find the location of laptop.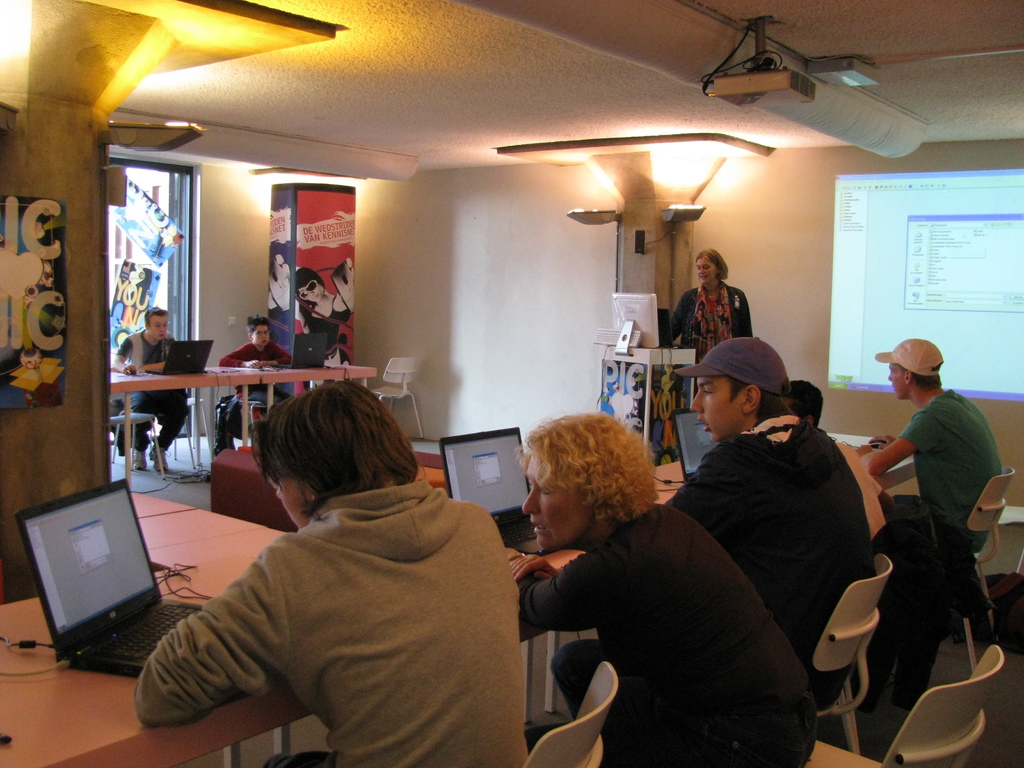
Location: BBox(8, 475, 177, 673).
